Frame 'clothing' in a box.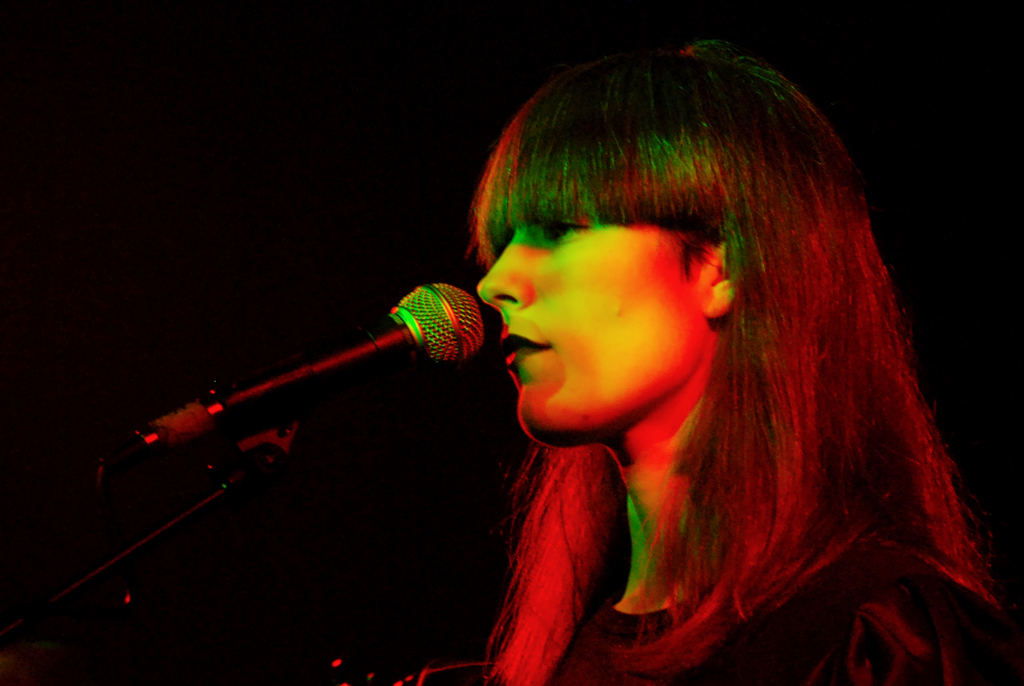
BBox(535, 517, 1014, 685).
